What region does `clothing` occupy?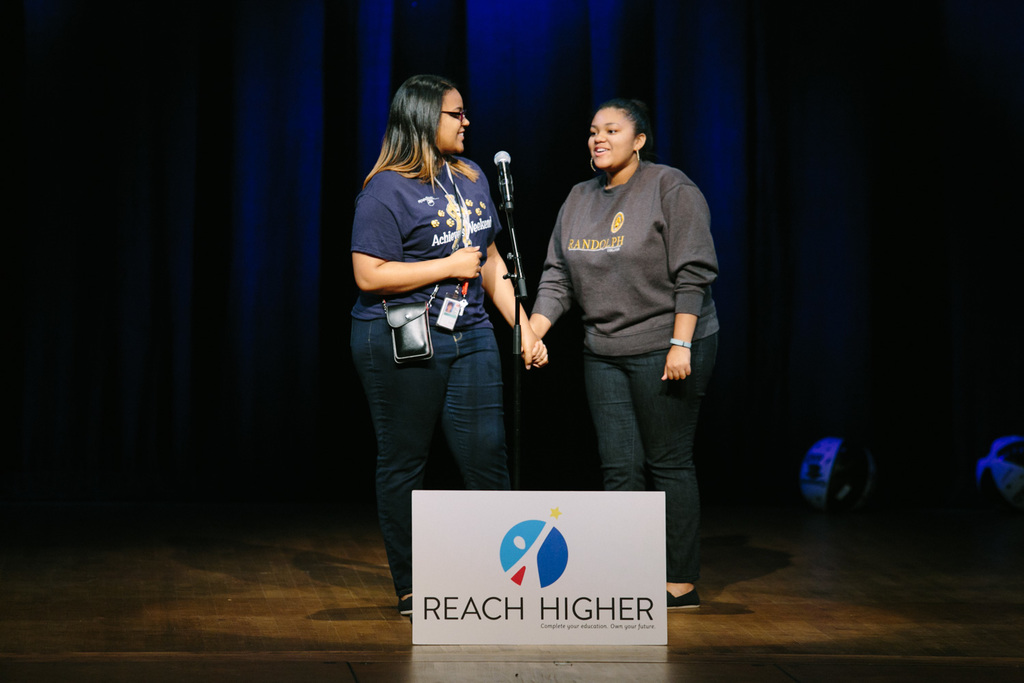
rect(352, 327, 504, 597).
